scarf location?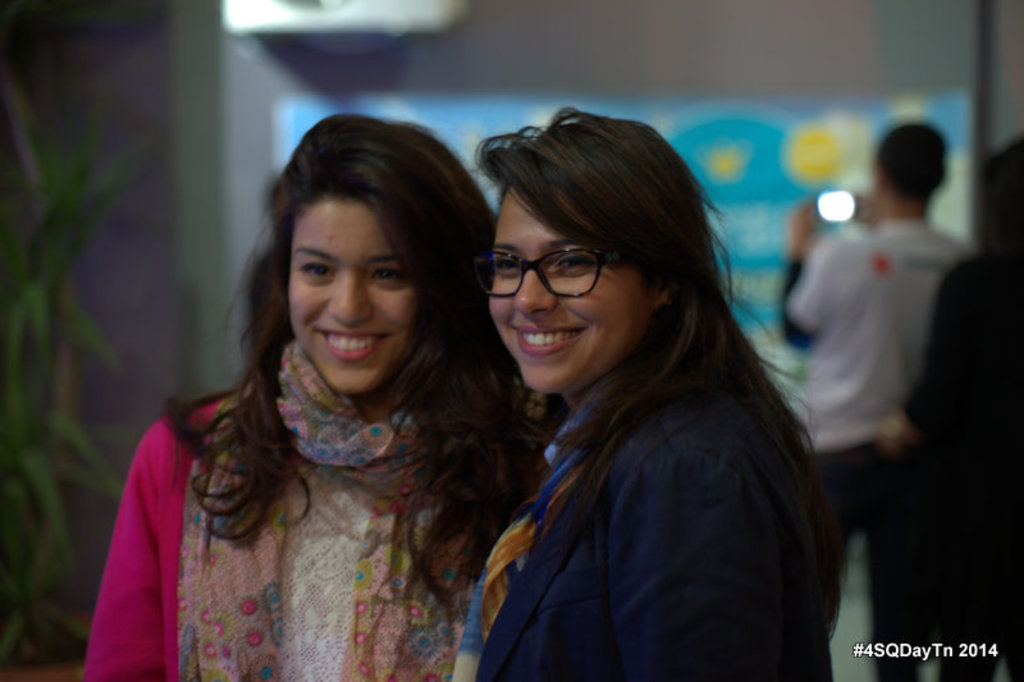
175/330/449/681
